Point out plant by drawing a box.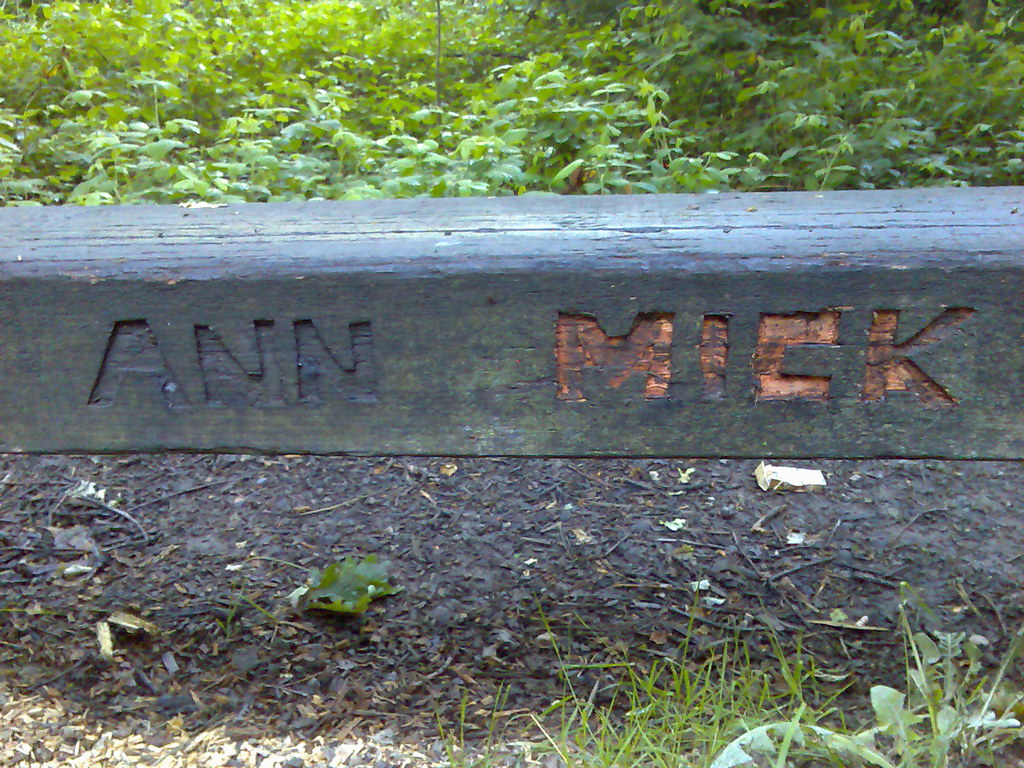
[x1=710, y1=579, x2=1023, y2=767].
